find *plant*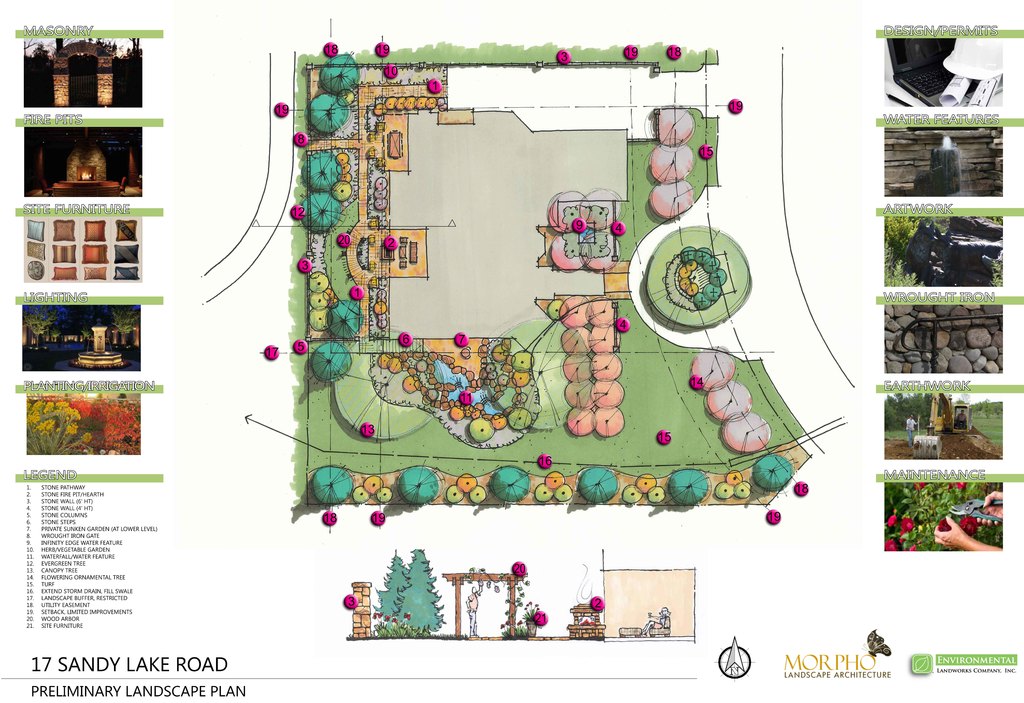
x1=497, y1=624, x2=532, y2=638
